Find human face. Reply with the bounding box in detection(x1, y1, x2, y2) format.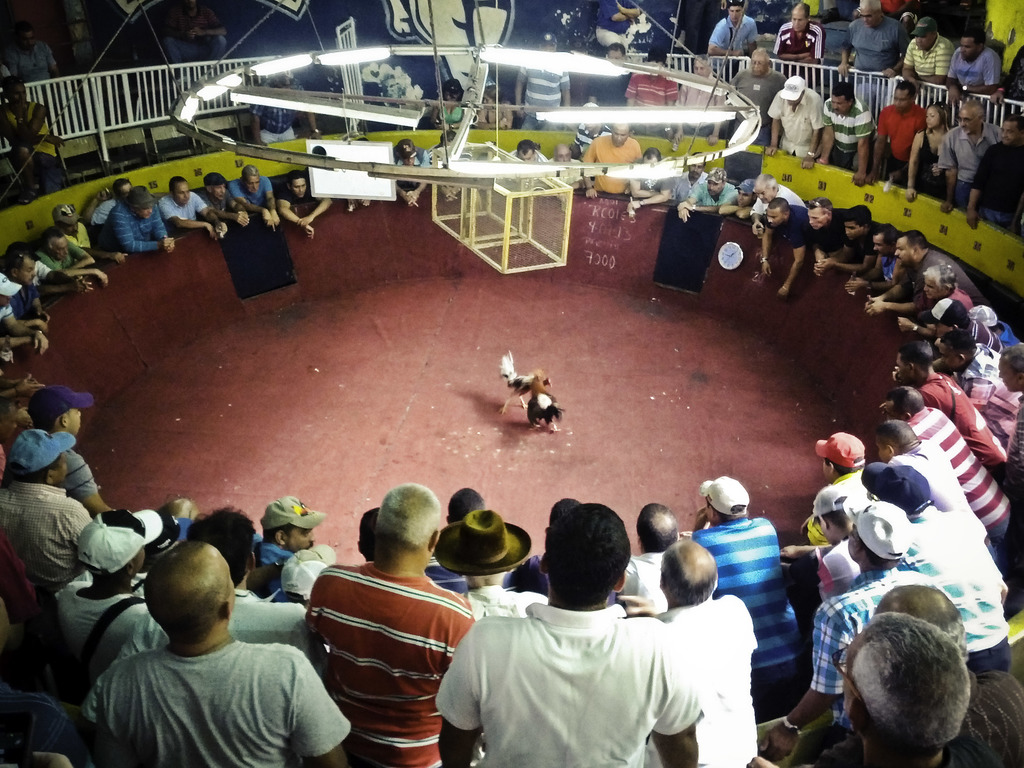
detection(924, 278, 941, 294).
